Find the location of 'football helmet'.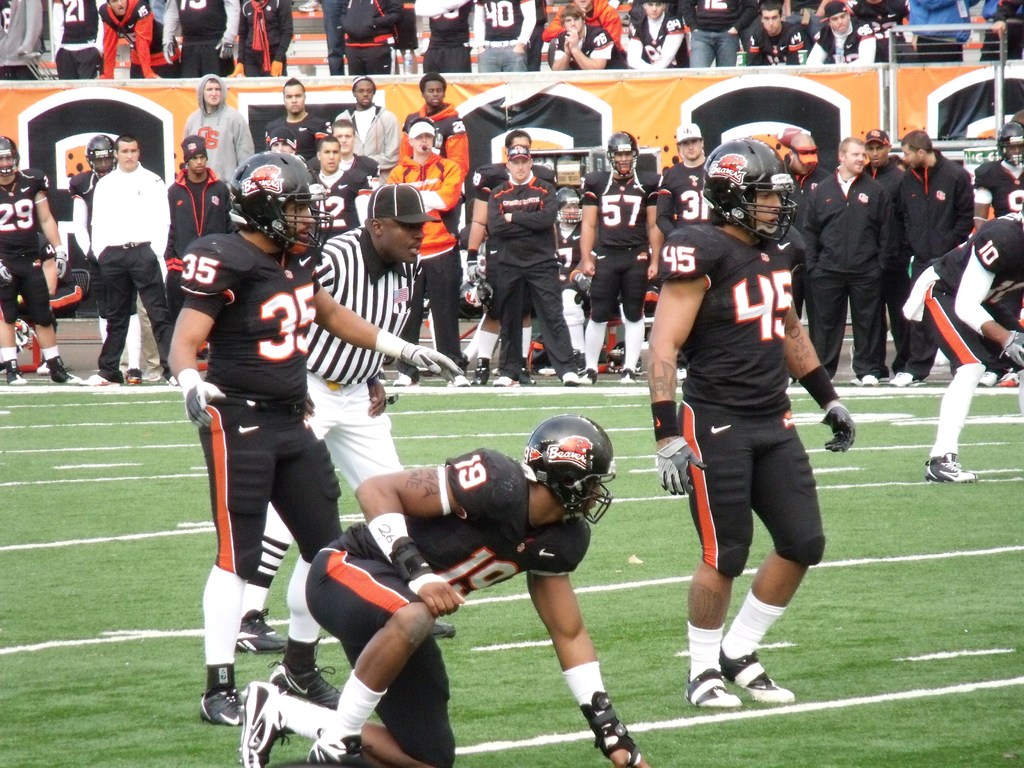
Location: {"left": 230, "top": 153, "right": 331, "bottom": 251}.
